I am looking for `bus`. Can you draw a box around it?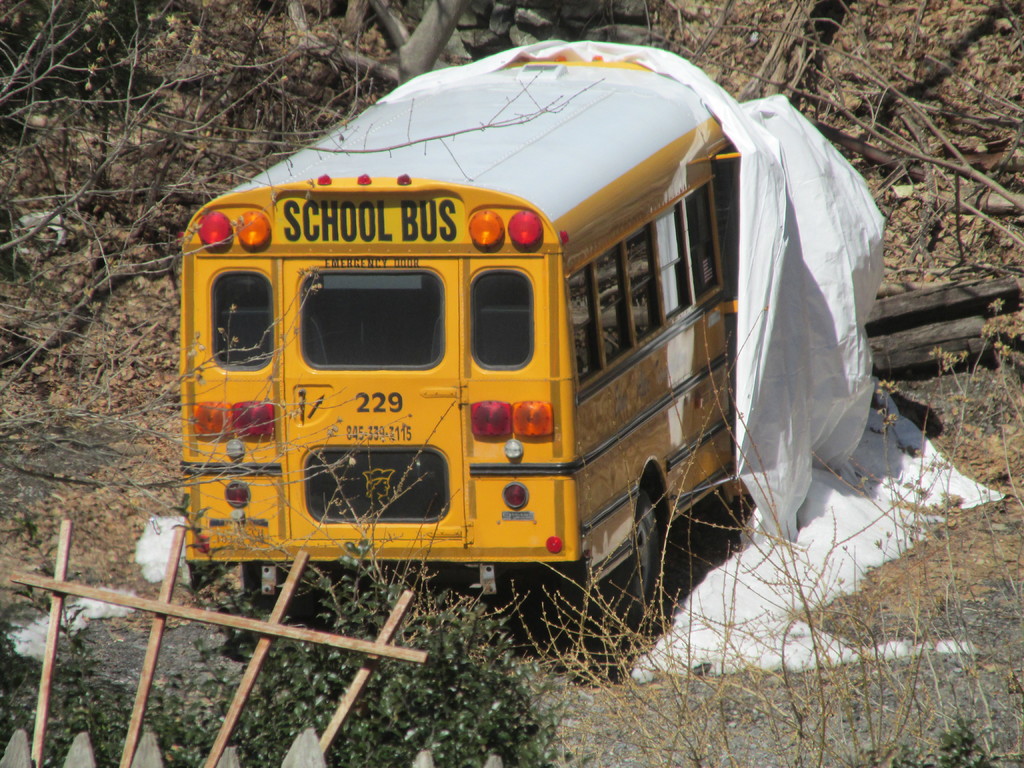
Sure, the bounding box is (left=176, top=53, right=749, bottom=627).
